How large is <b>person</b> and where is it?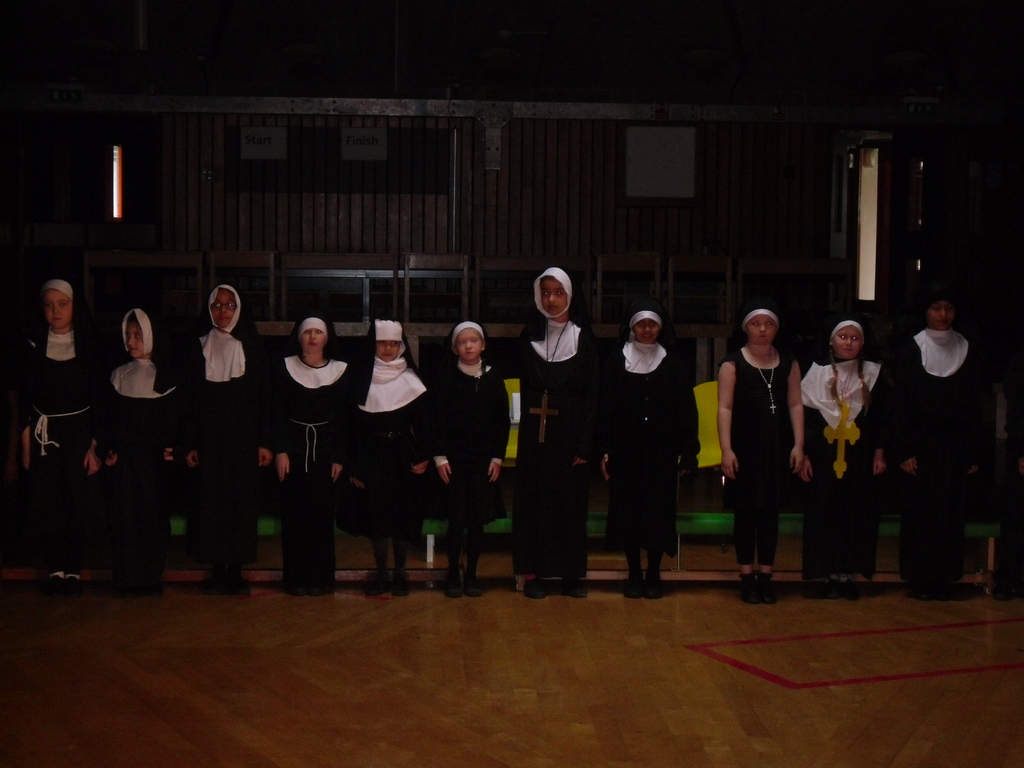
Bounding box: [x1=798, y1=311, x2=884, y2=590].
